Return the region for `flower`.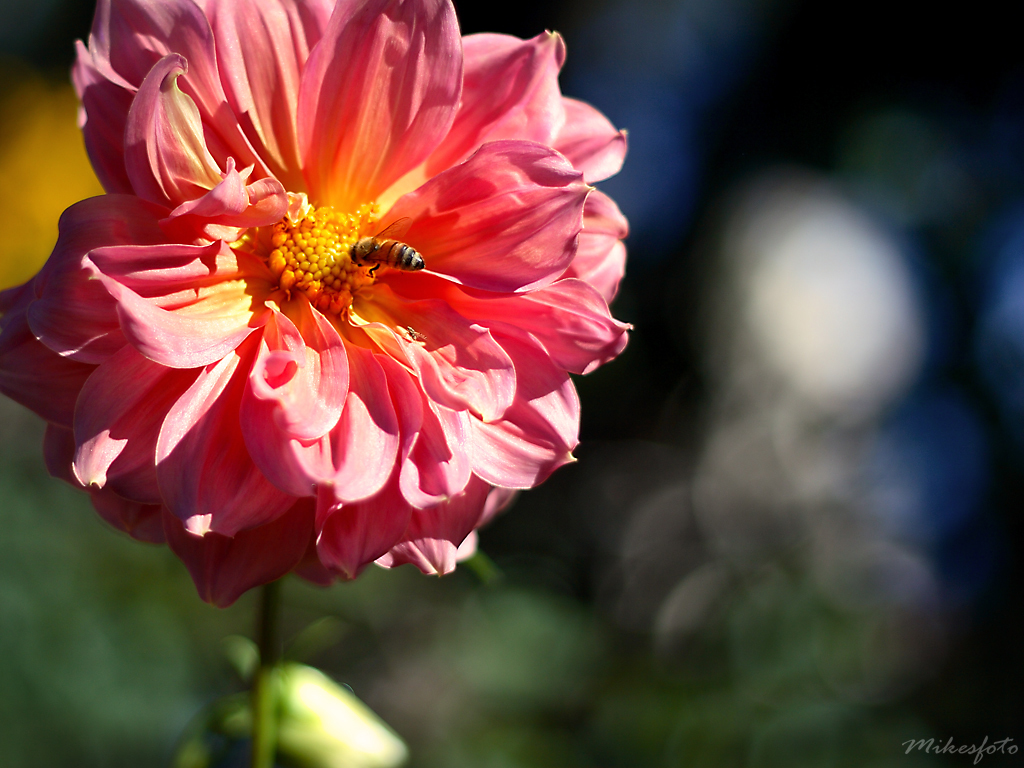
l=22, t=19, r=632, b=623.
